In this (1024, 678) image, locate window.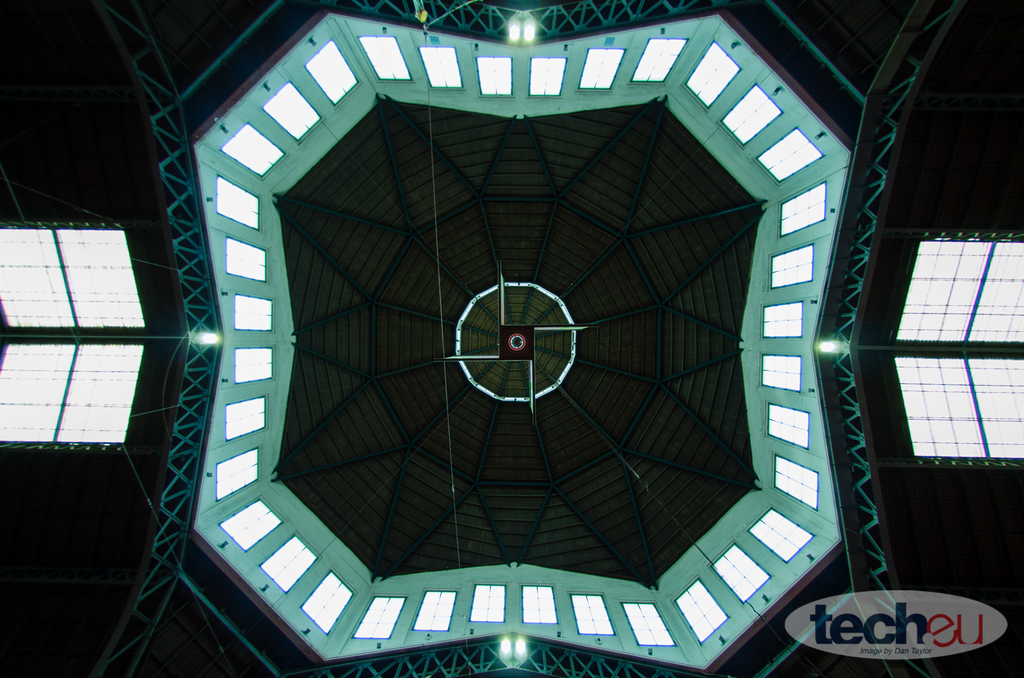
Bounding box: <box>861,229,1023,473</box>.
